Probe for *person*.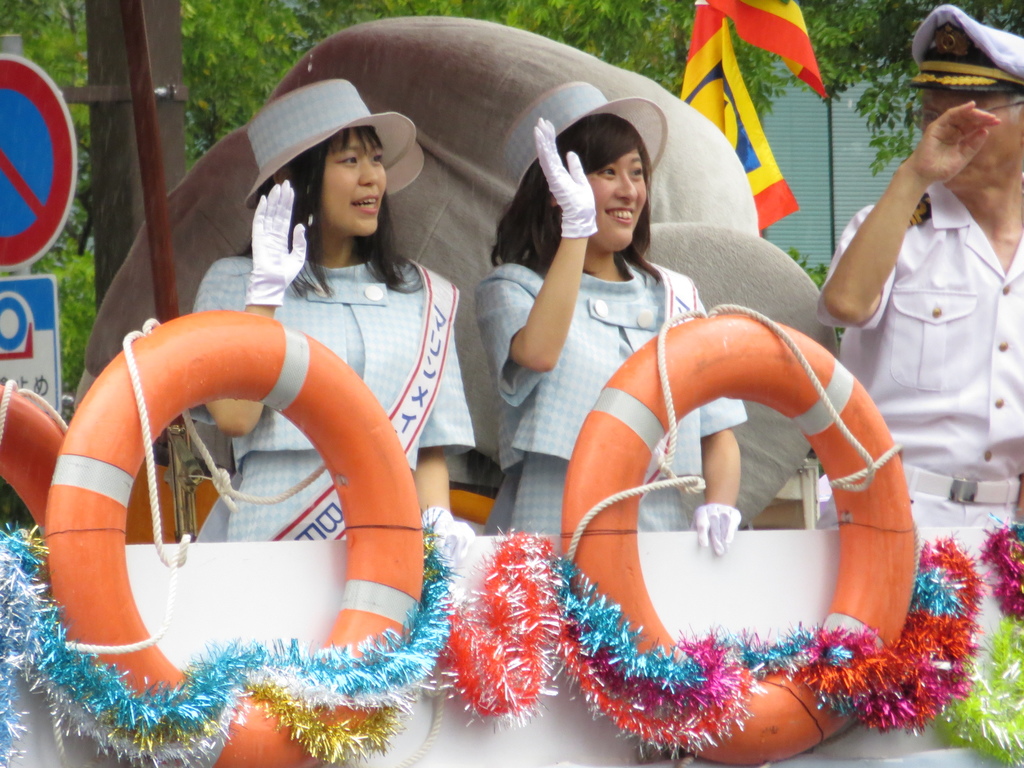
Probe result: {"x1": 480, "y1": 85, "x2": 758, "y2": 556}.
